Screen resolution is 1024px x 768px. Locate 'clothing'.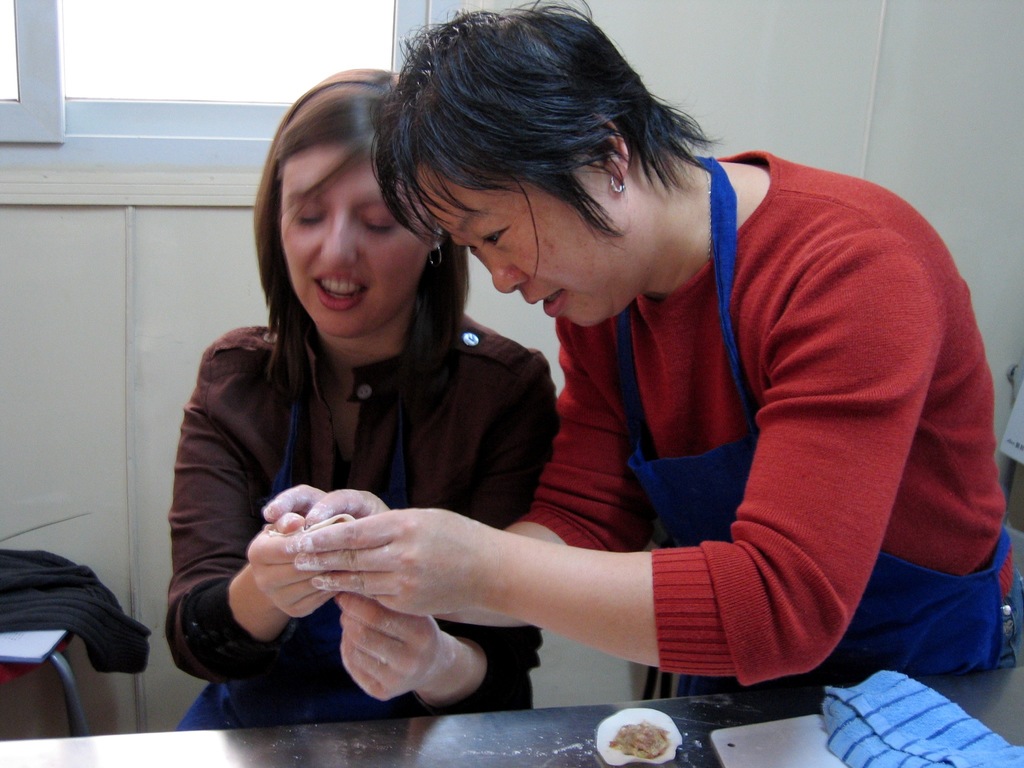
<bbox>159, 291, 528, 738</bbox>.
